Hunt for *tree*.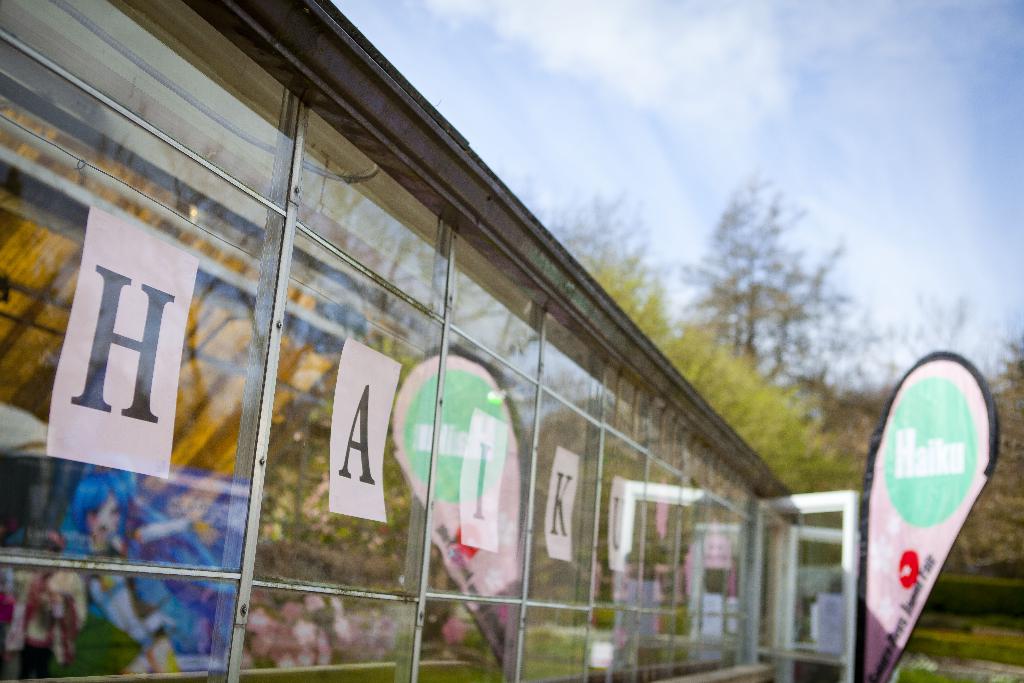
Hunted down at x1=671 y1=142 x2=892 y2=488.
